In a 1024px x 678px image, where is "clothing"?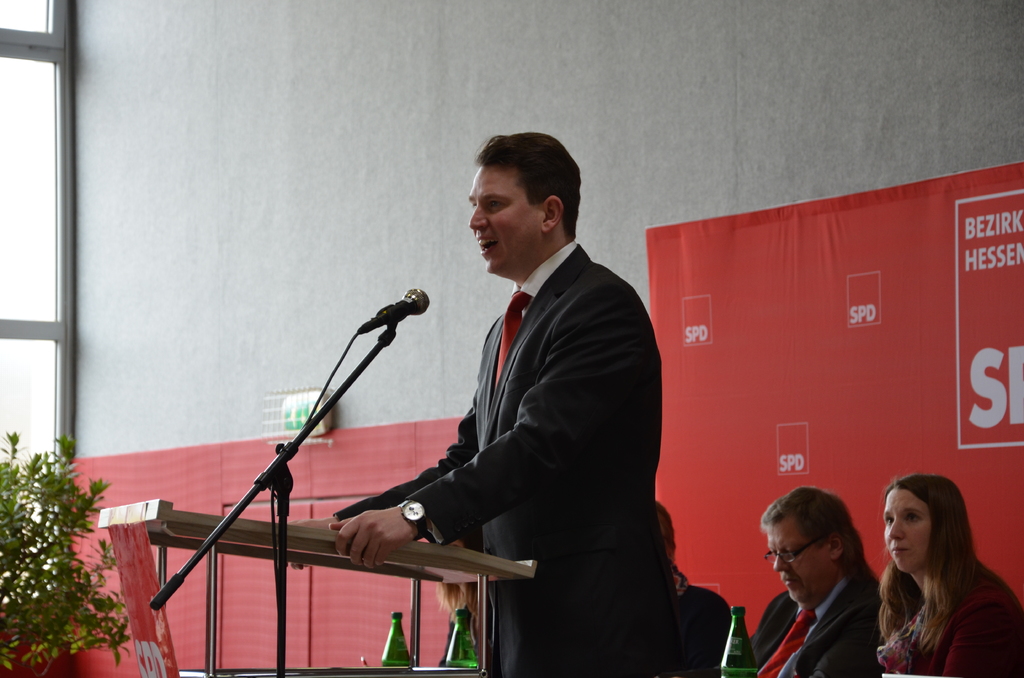
(324, 234, 695, 677).
